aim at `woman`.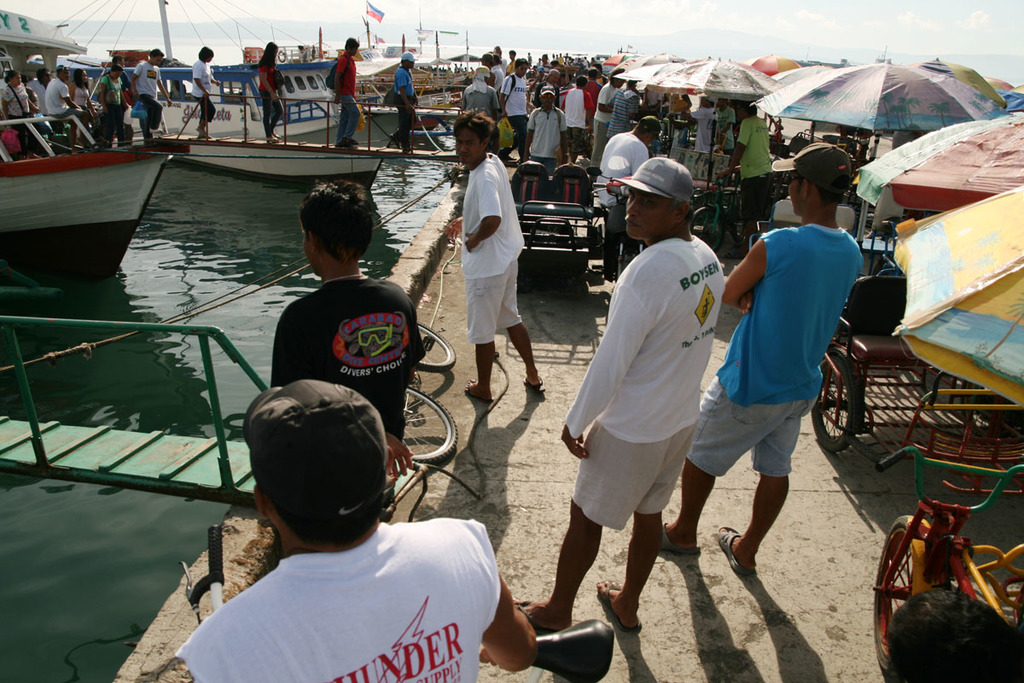
Aimed at <region>66, 66, 92, 123</region>.
